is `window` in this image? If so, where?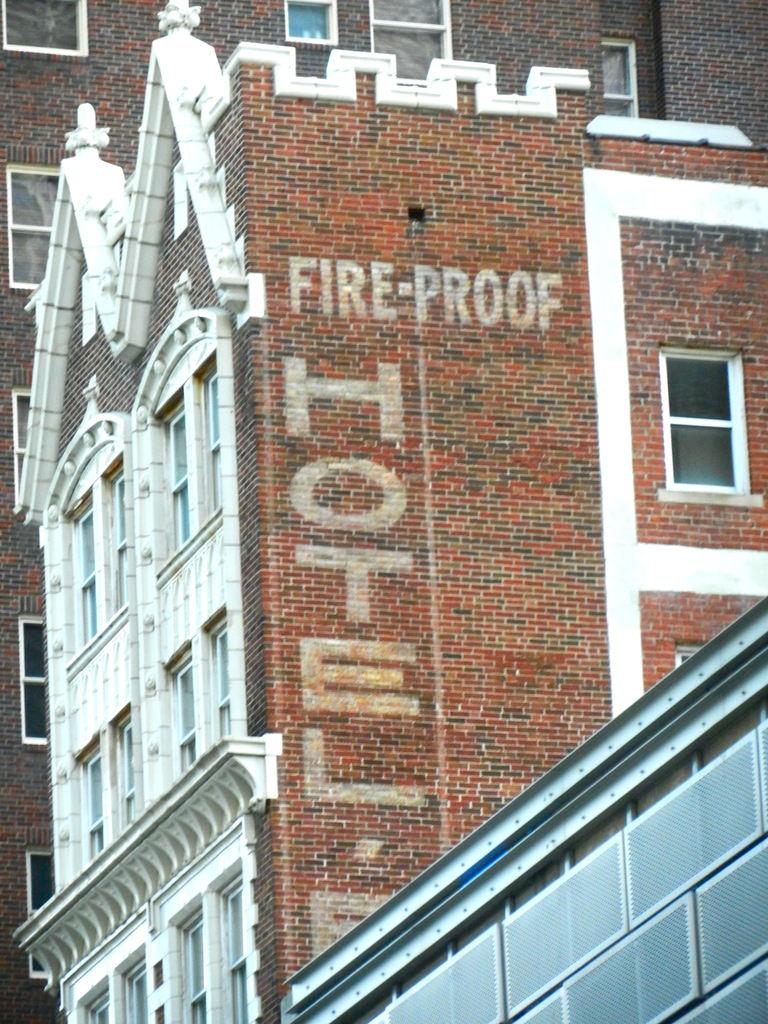
Yes, at 174/652/196/770.
